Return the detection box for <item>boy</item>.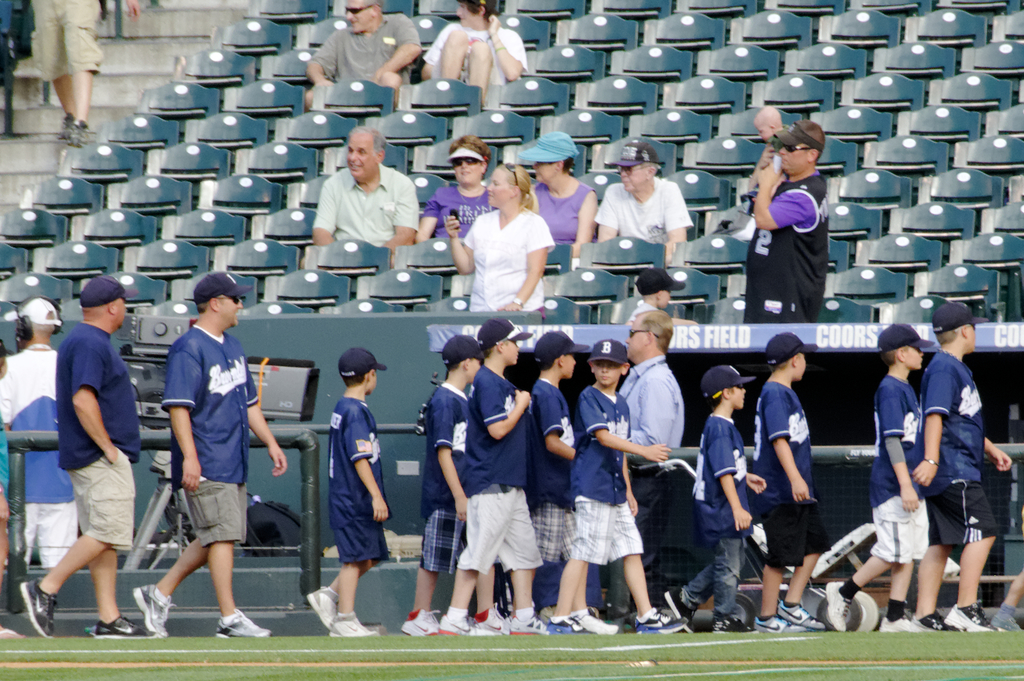
BBox(751, 334, 835, 631).
